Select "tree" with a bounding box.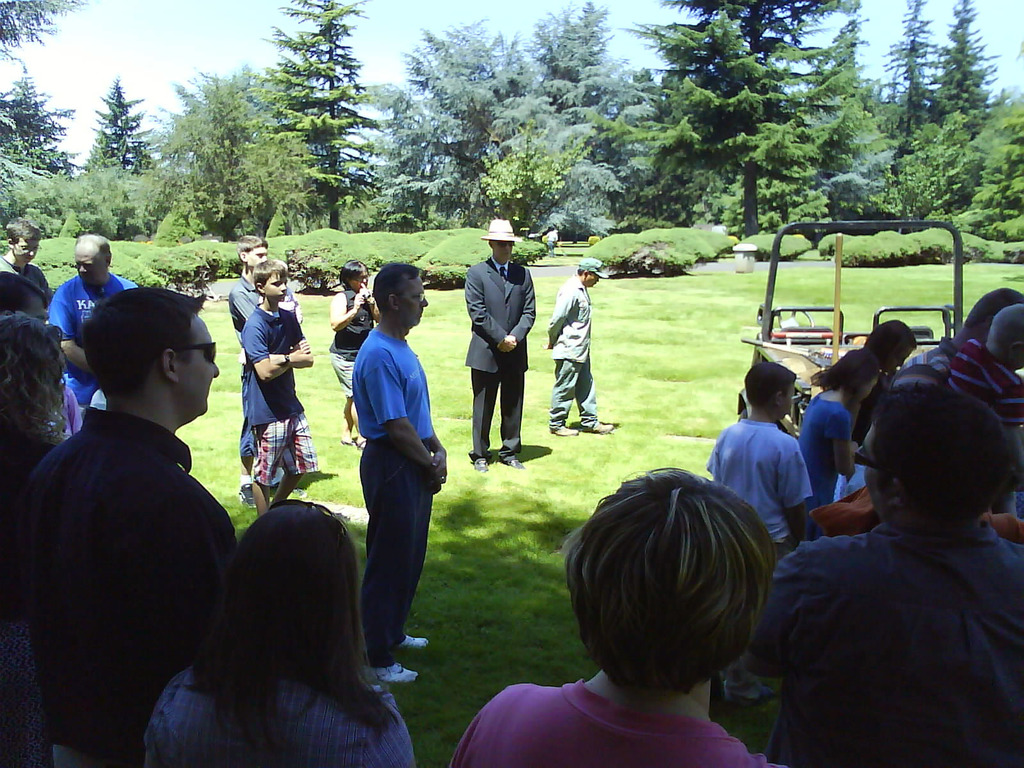
260/0/372/228.
